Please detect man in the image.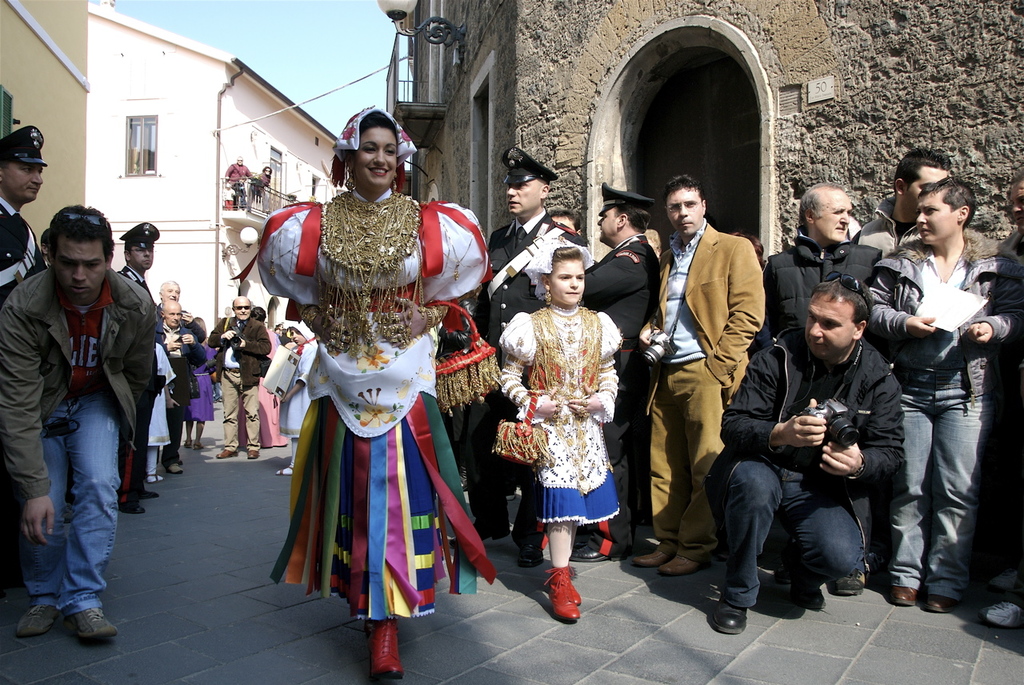
0, 125, 54, 585.
